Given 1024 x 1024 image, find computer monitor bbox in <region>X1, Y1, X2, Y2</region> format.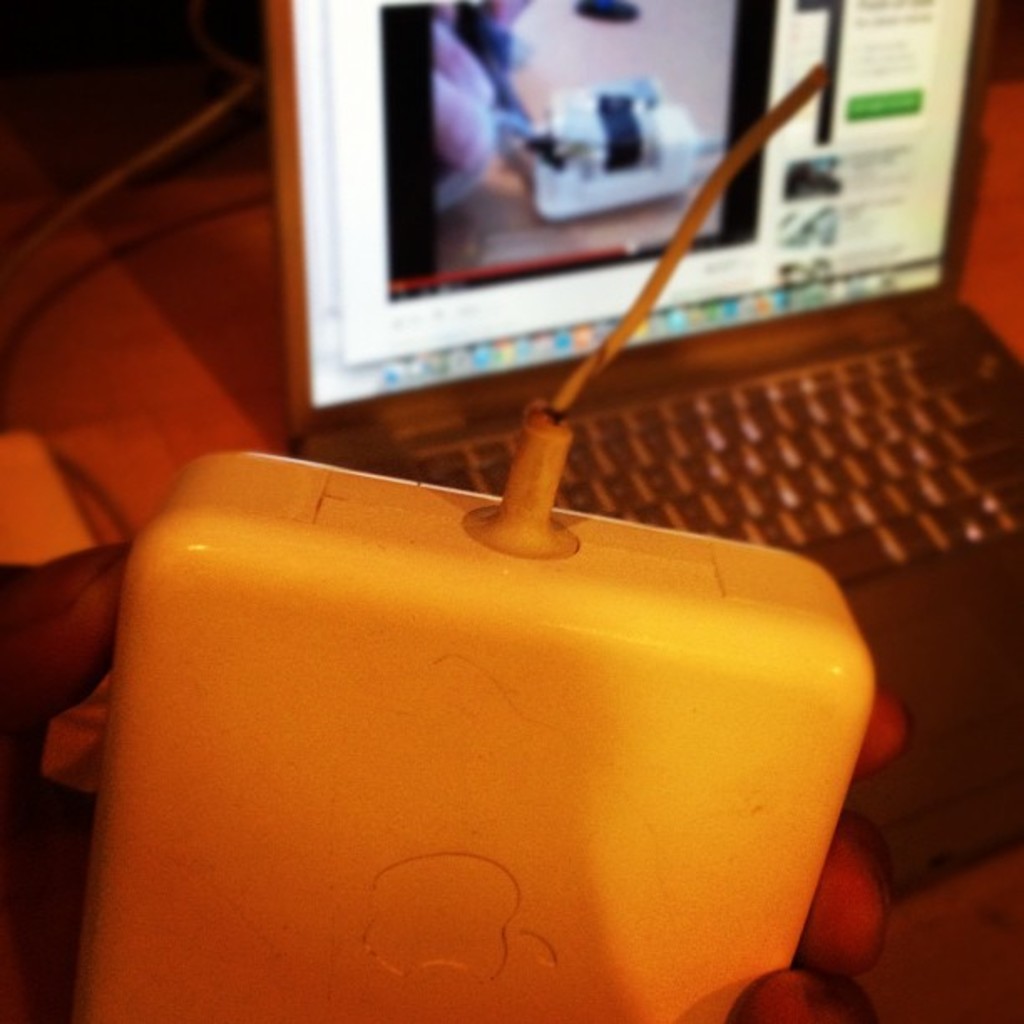
<region>263, 0, 996, 425</region>.
